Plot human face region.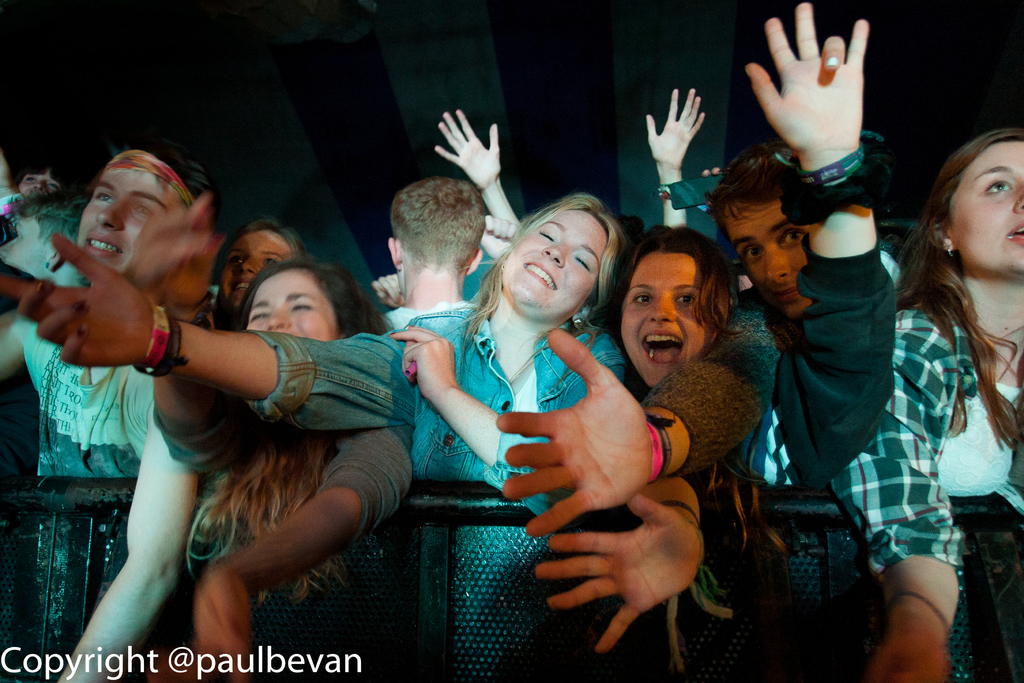
Plotted at locate(945, 145, 1023, 270).
